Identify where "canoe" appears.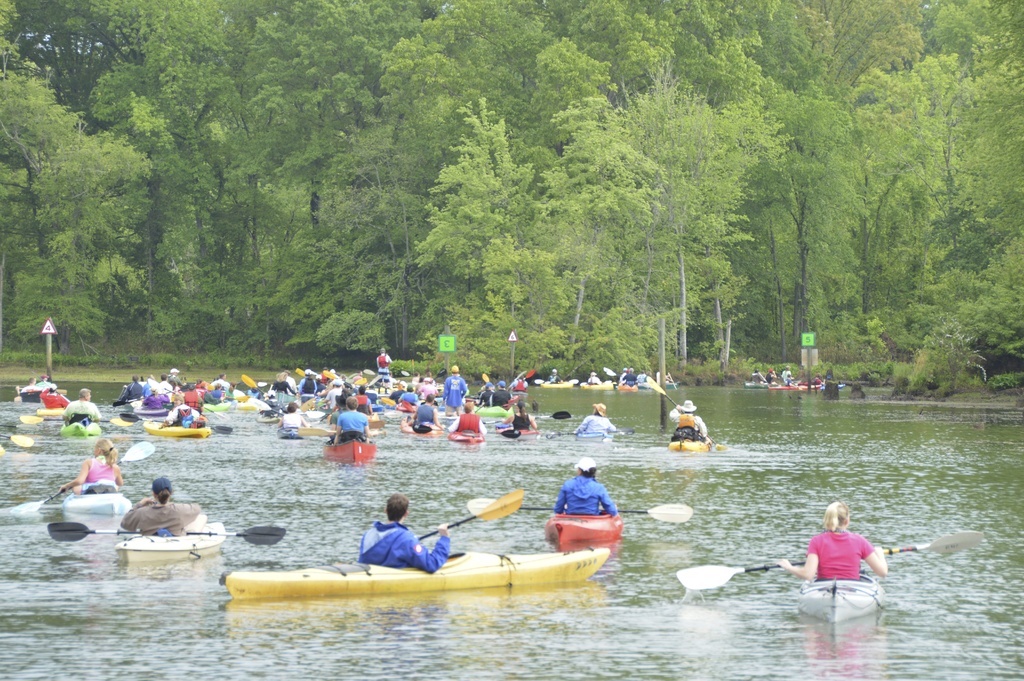
Appears at Rect(474, 399, 507, 425).
